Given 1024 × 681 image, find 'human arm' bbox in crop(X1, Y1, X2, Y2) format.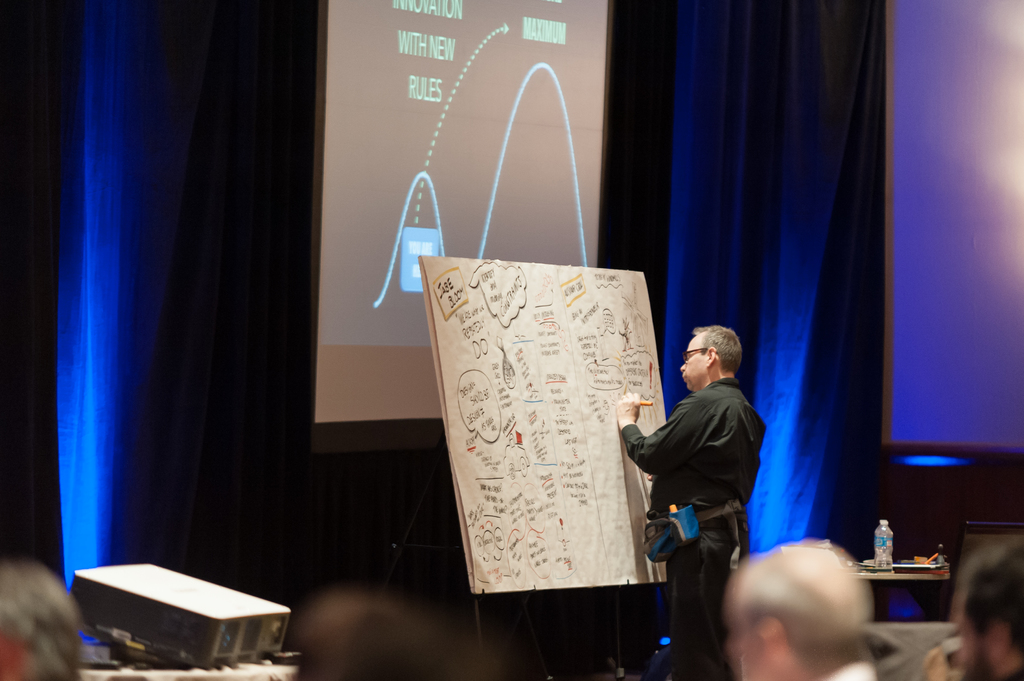
crop(614, 390, 712, 478).
